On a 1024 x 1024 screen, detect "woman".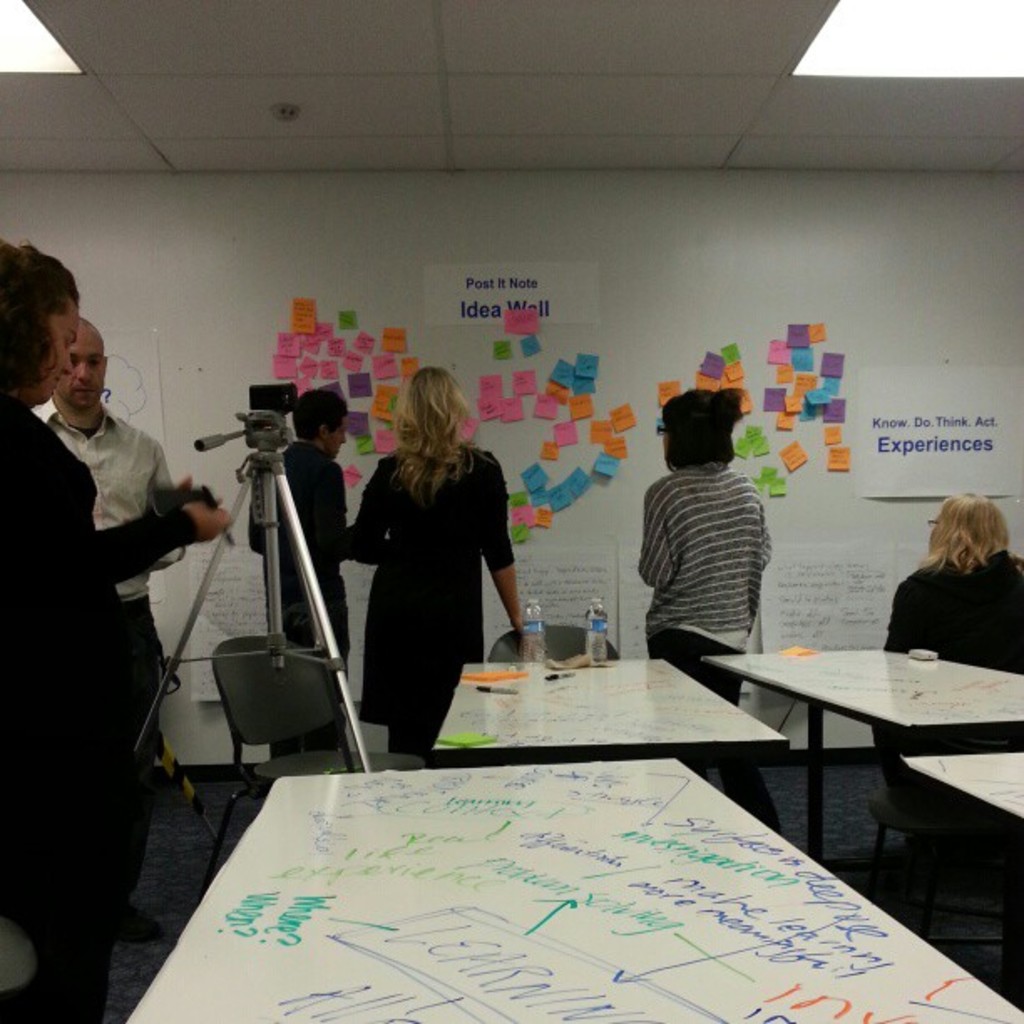
l=338, t=355, r=517, b=758.
